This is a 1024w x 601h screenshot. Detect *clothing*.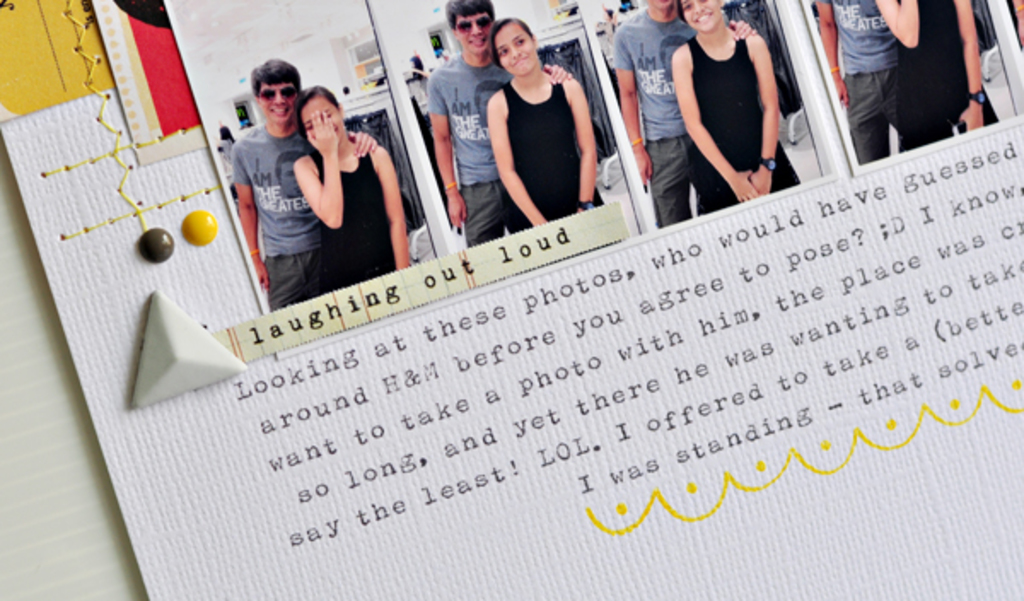
(x1=459, y1=176, x2=510, y2=248).
